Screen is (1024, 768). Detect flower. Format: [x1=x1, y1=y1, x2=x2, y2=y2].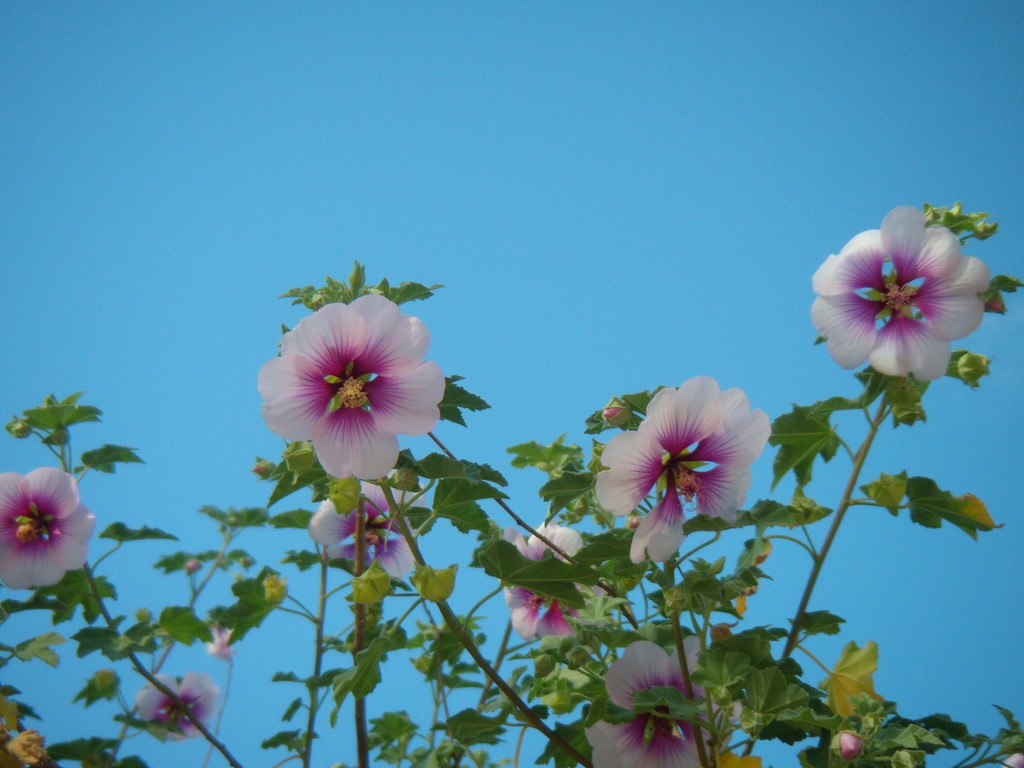
[x1=603, y1=394, x2=633, y2=426].
